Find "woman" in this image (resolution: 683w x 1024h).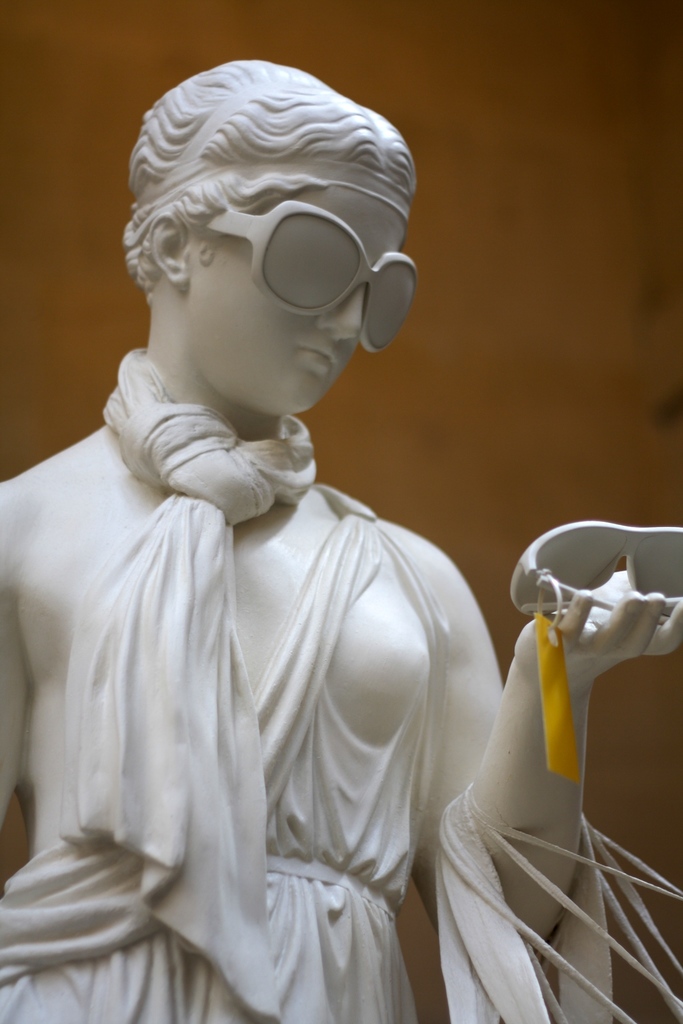
box(48, 92, 508, 989).
